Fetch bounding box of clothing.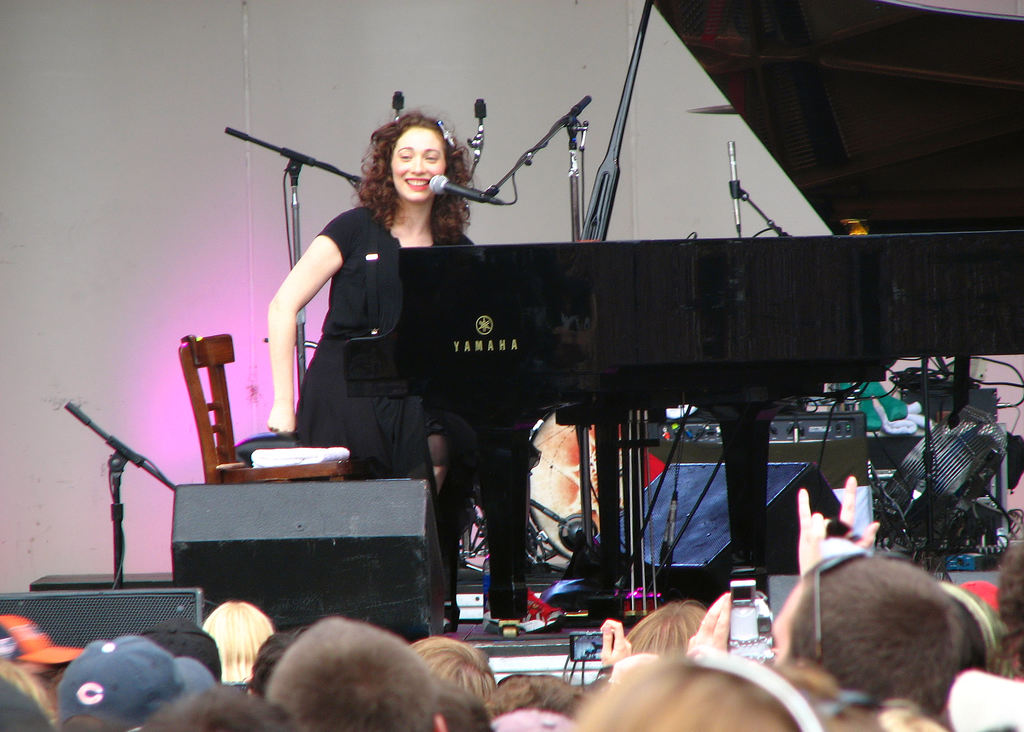
Bbox: bbox=[284, 158, 470, 478].
